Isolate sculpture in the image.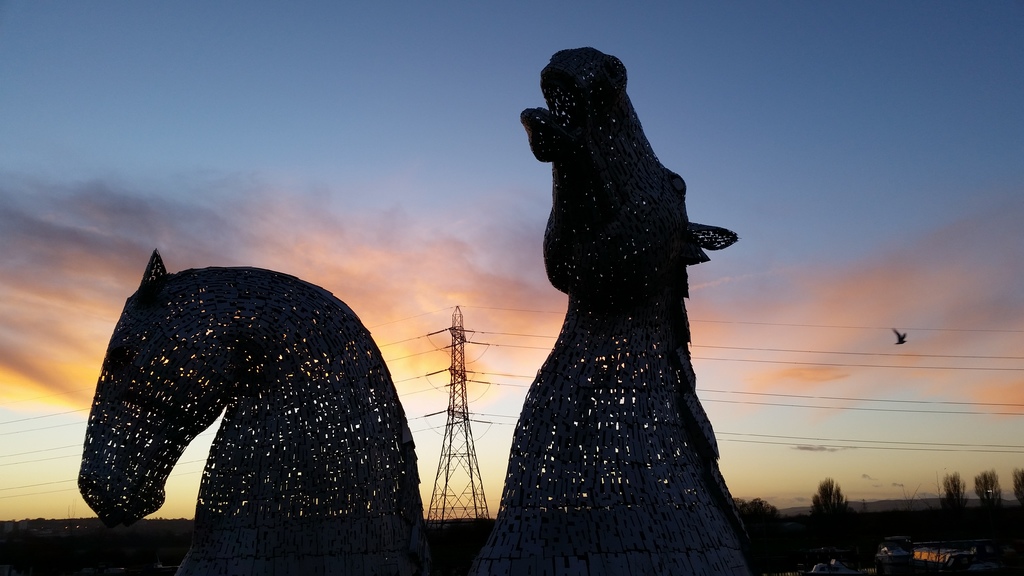
Isolated region: {"left": 72, "top": 252, "right": 432, "bottom": 568}.
